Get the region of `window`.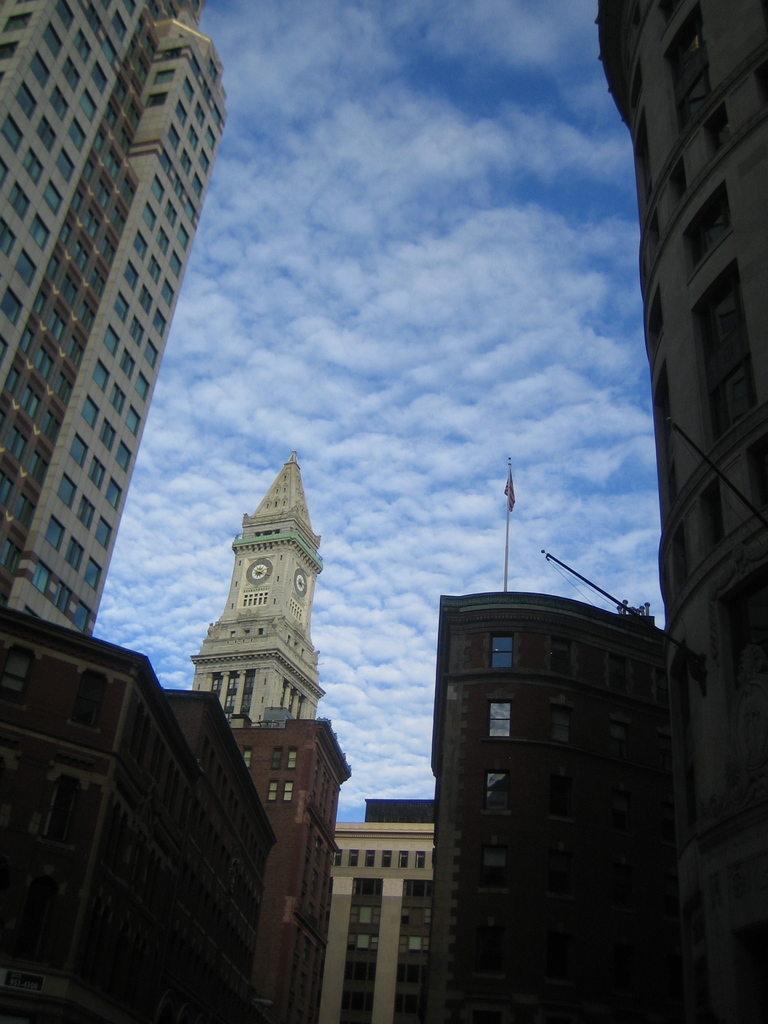
box=[205, 125, 218, 152].
